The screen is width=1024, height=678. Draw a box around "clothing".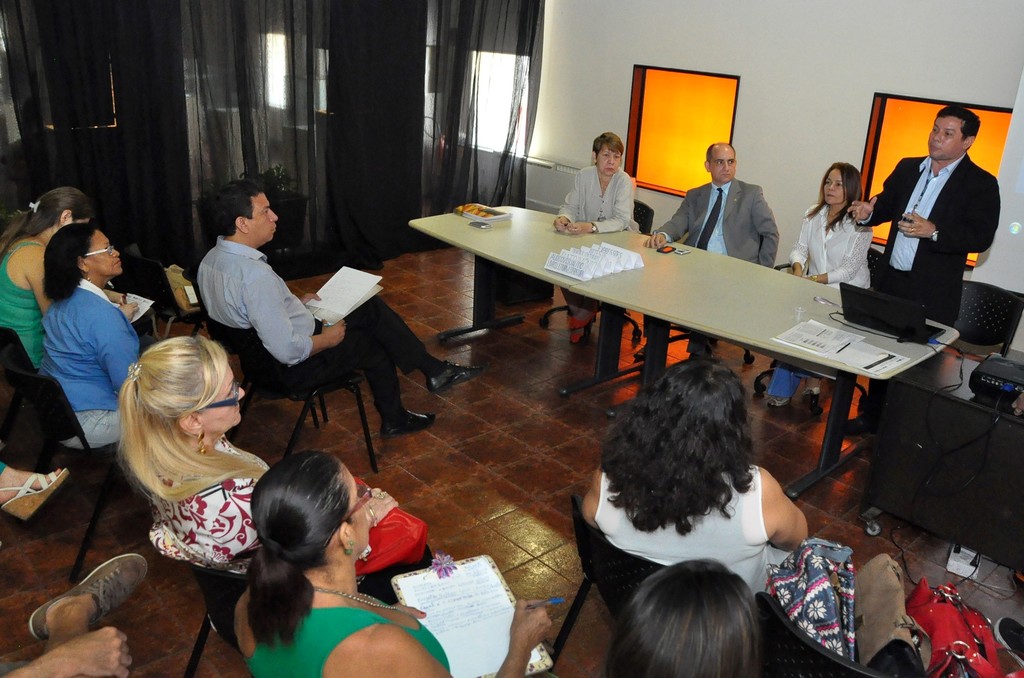
detection(0, 235, 47, 386).
